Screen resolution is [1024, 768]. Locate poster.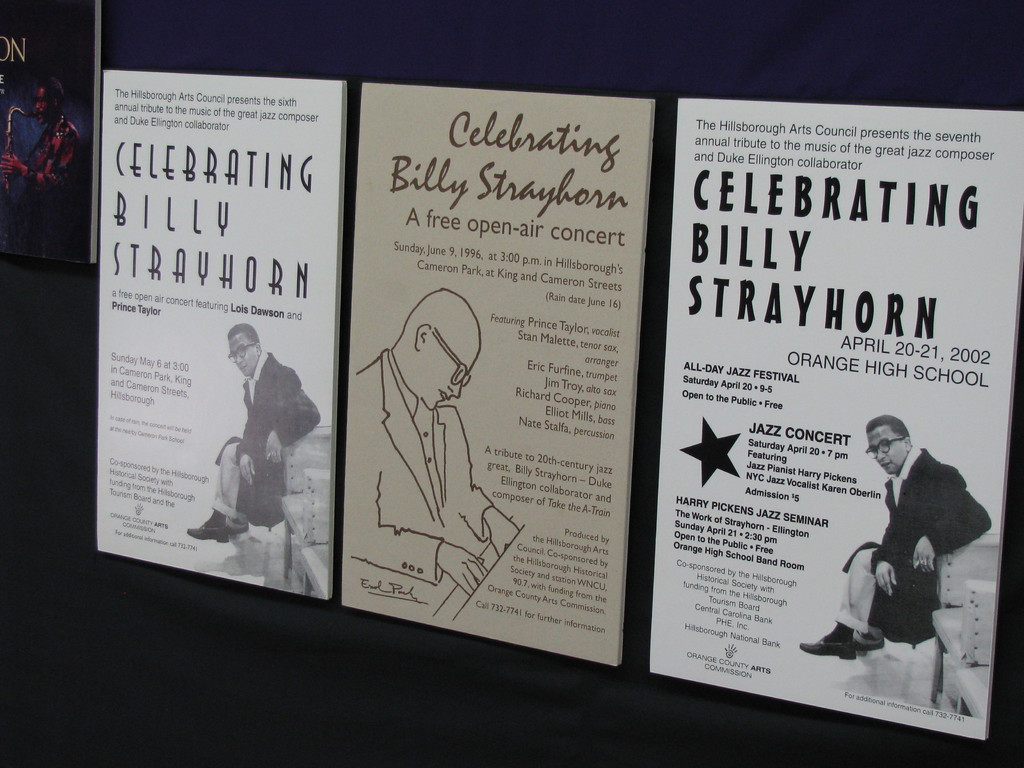
[339, 81, 657, 666].
